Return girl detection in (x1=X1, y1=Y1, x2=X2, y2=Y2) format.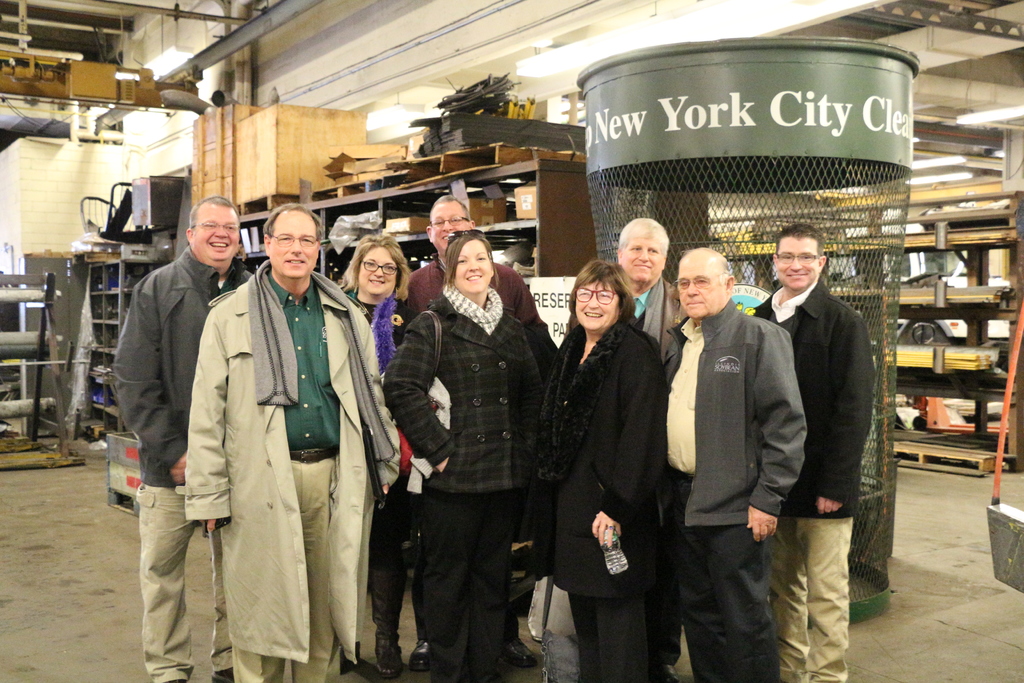
(x1=524, y1=256, x2=673, y2=667).
